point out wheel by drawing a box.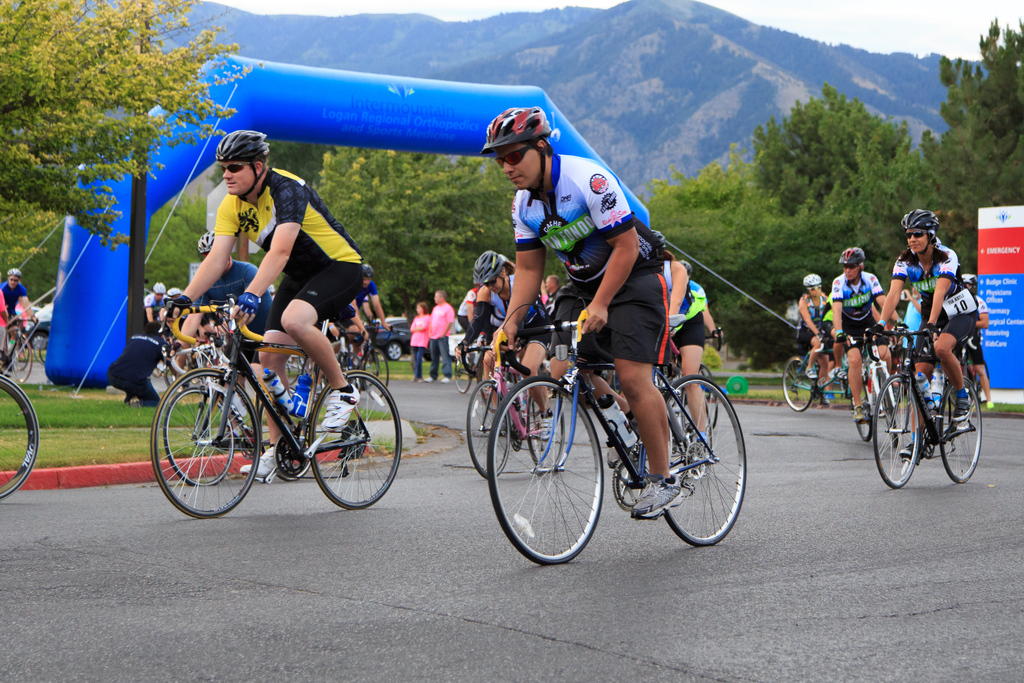
855,382,874,443.
